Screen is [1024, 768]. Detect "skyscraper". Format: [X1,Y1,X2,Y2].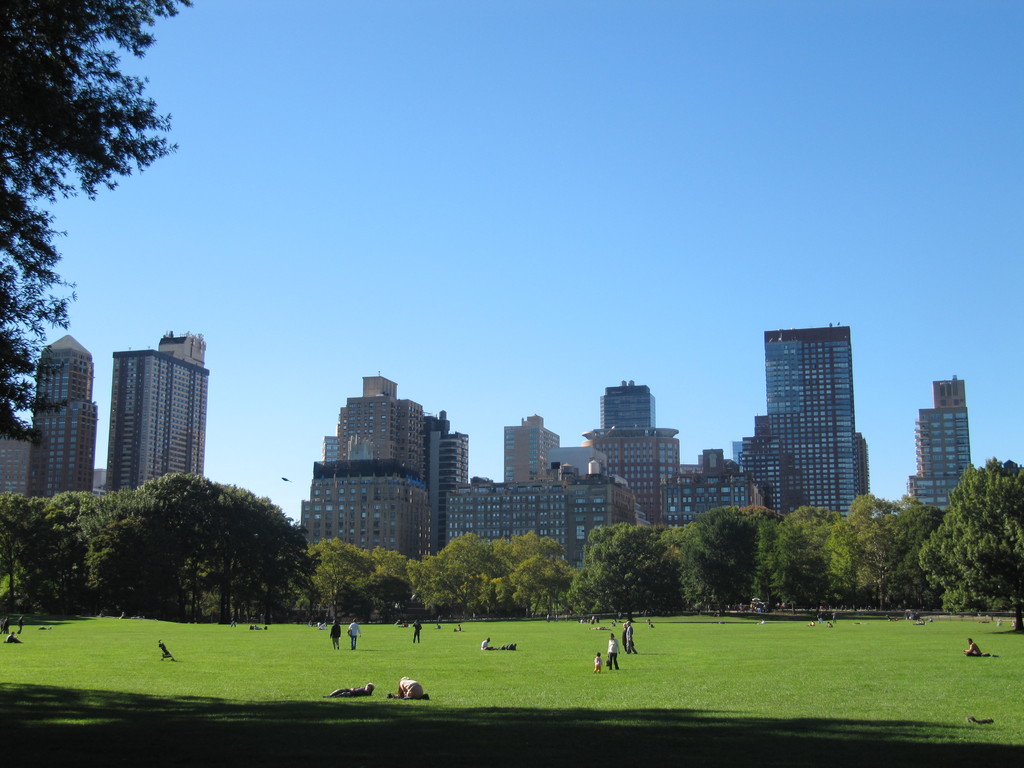
[582,376,688,535].
